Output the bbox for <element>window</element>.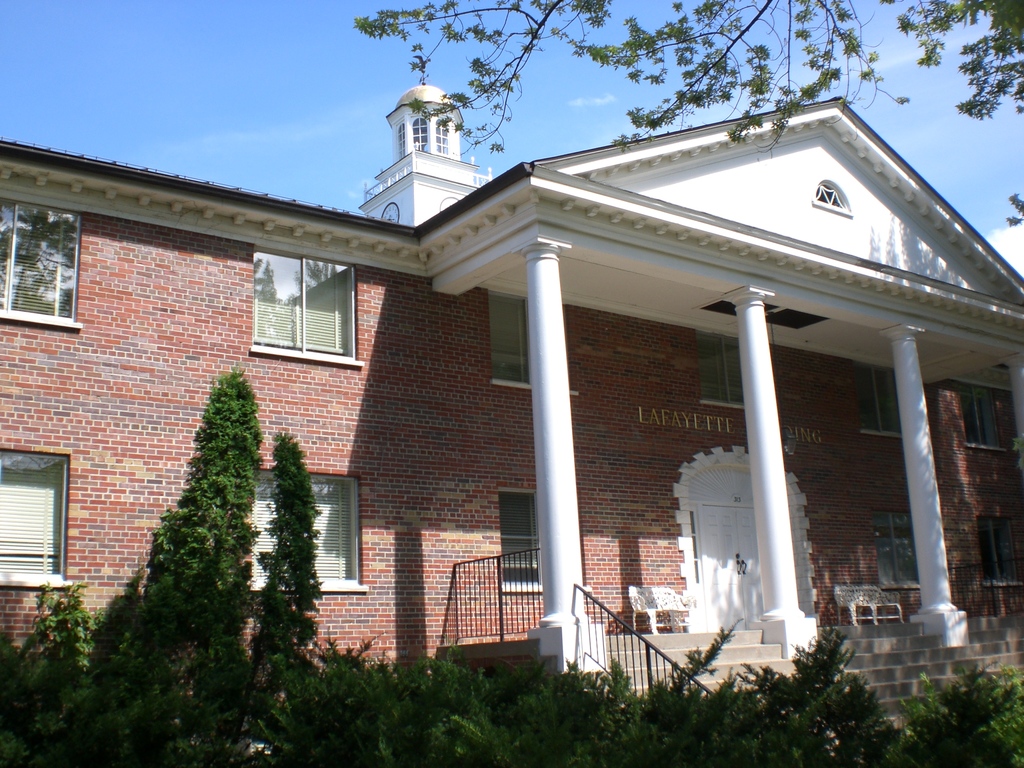
select_region(704, 332, 756, 411).
